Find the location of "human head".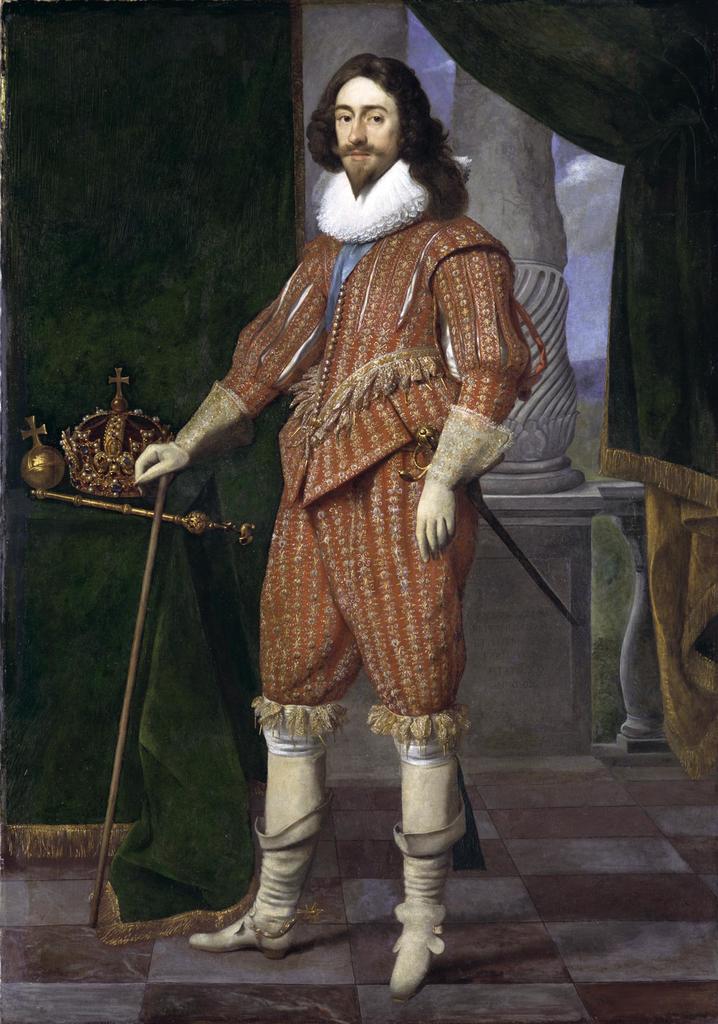
Location: {"x1": 312, "y1": 51, "x2": 441, "y2": 184}.
